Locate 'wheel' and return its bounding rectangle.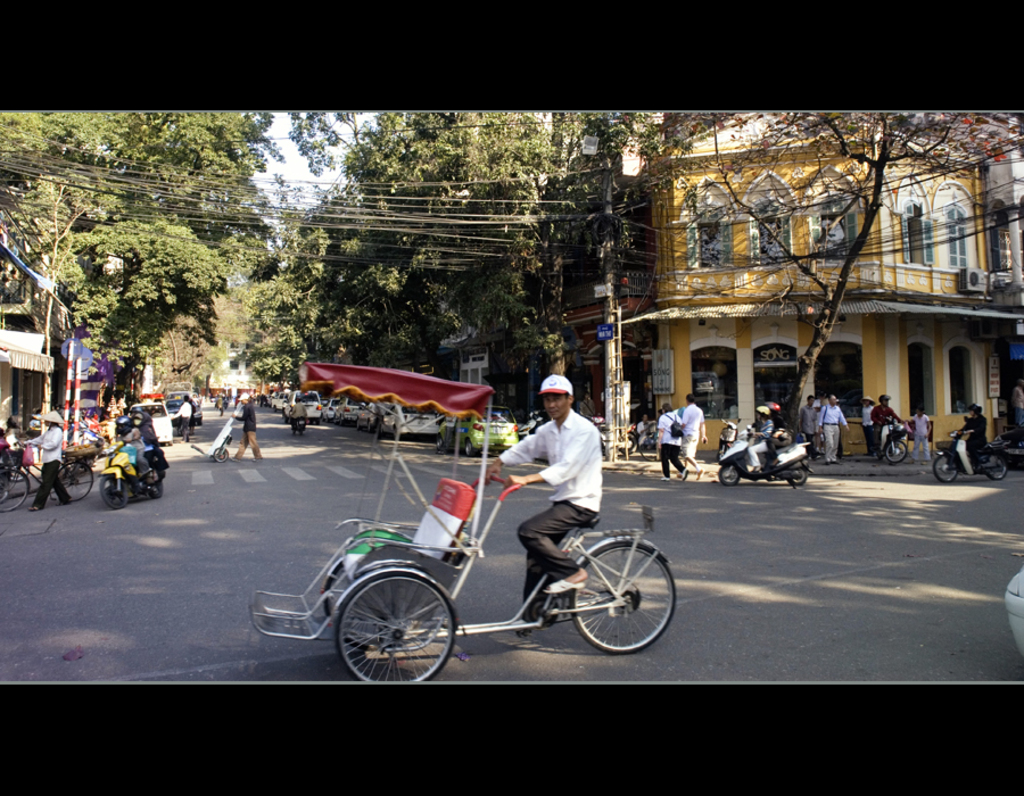
l=984, t=458, r=1011, b=476.
